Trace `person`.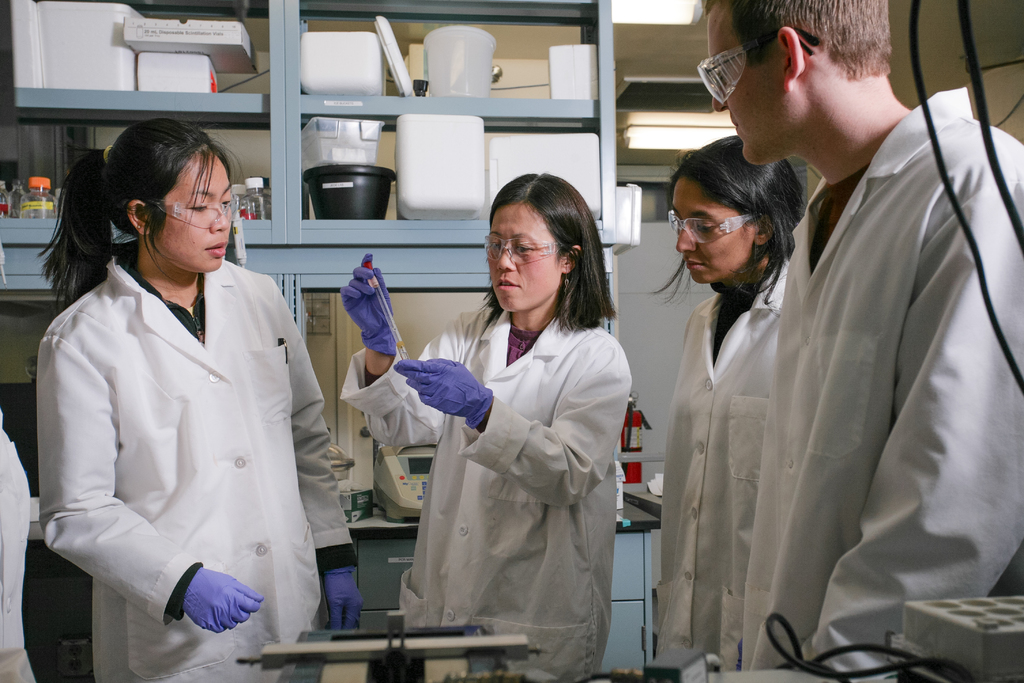
Traced to box=[692, 0, 1023, 682].
